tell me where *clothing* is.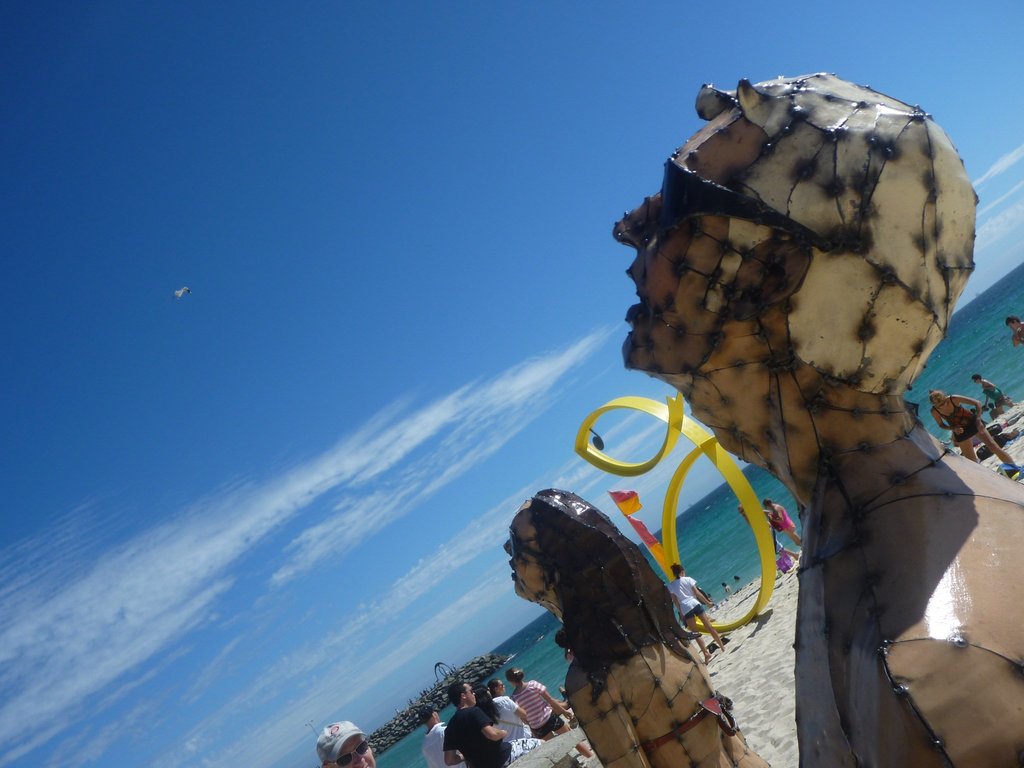
*clothing* is at x1=981 y1=387 x2=1001 y2=407.
